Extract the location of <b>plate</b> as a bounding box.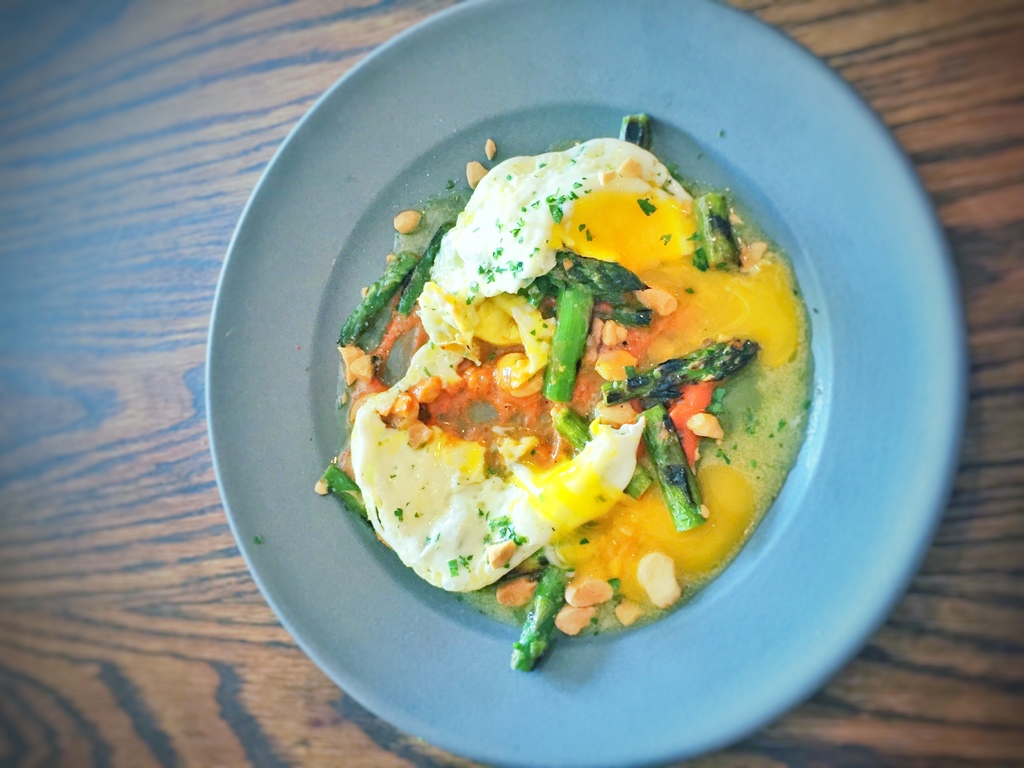
select_region(204, 0, 965, 767).
